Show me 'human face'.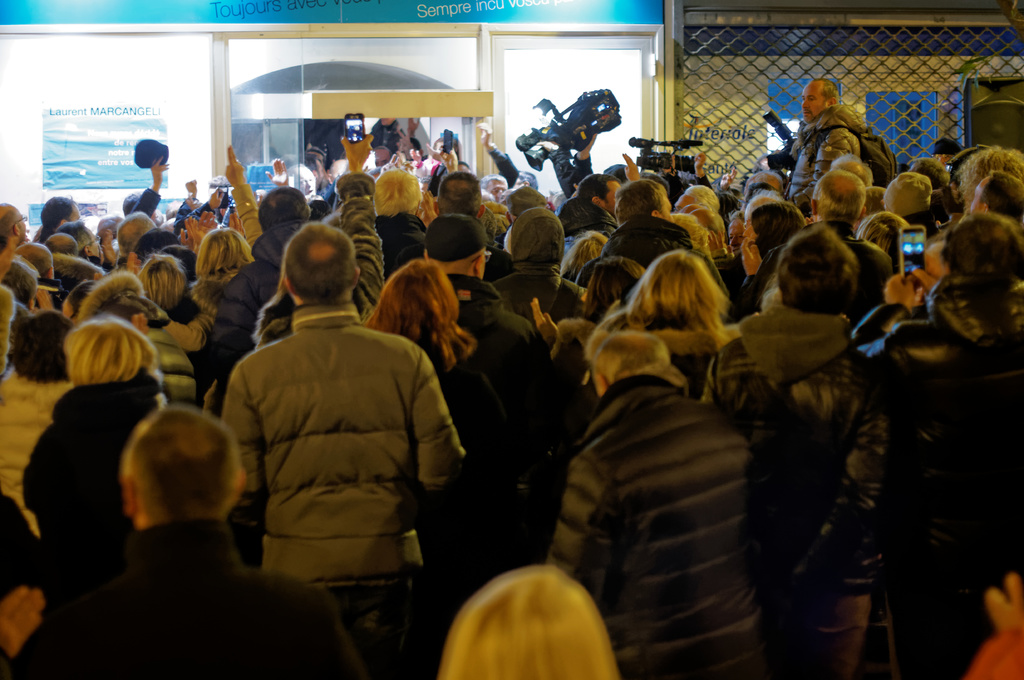
'human face' is here: x1=291, y1=165, x2=317, y2=199.
